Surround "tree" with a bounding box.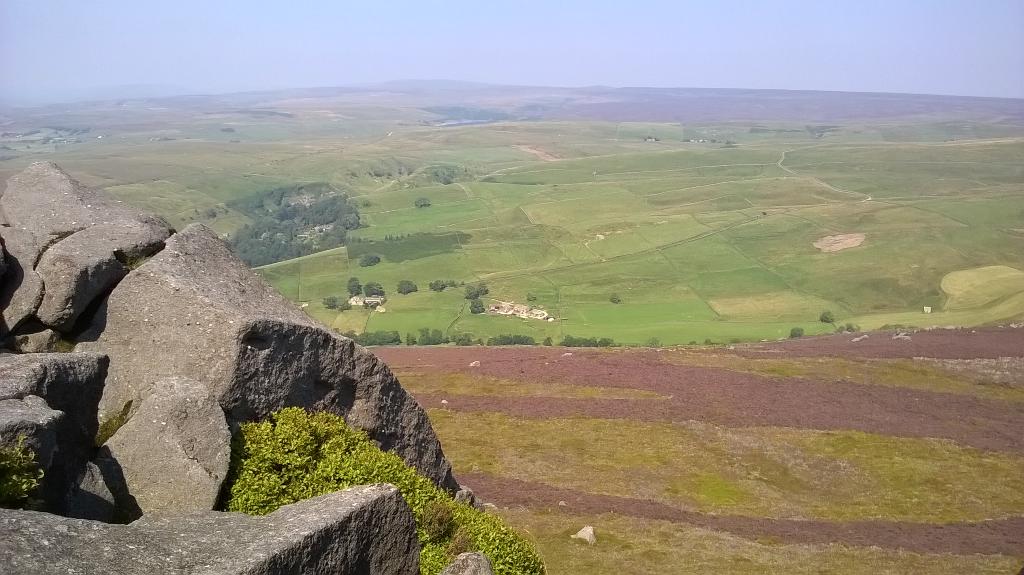
pyautogui.locateOnScreen(362, 284, 383, 300).
